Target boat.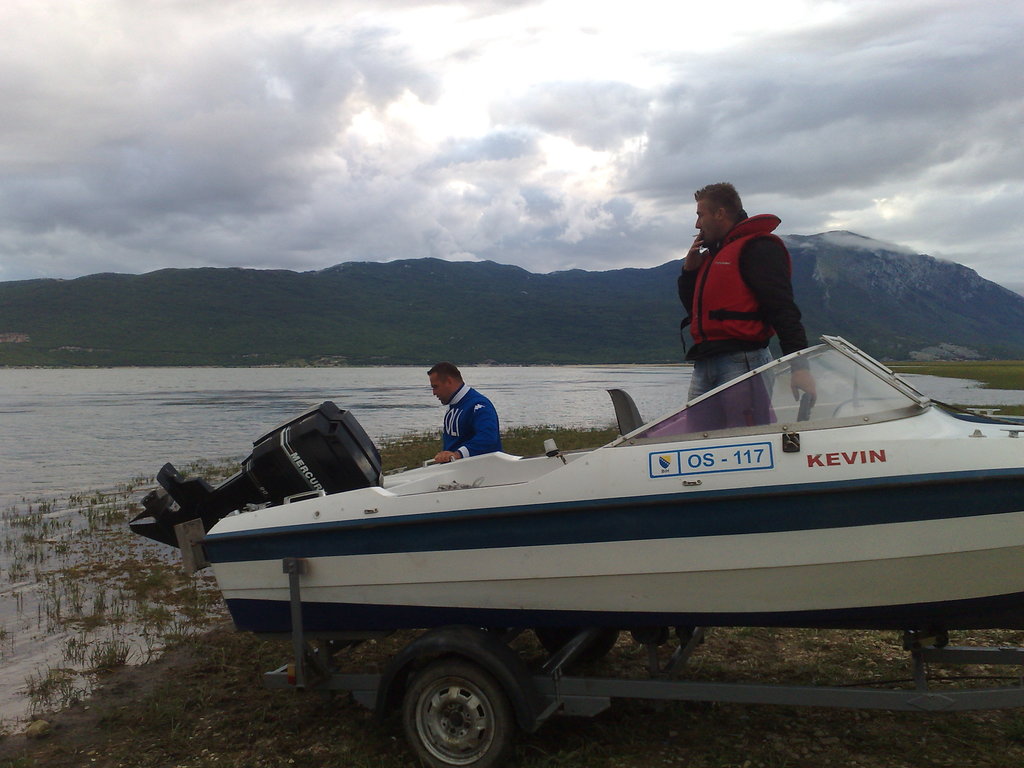
Target region: x1=140, y1=319, x2=1016, y2=724.
